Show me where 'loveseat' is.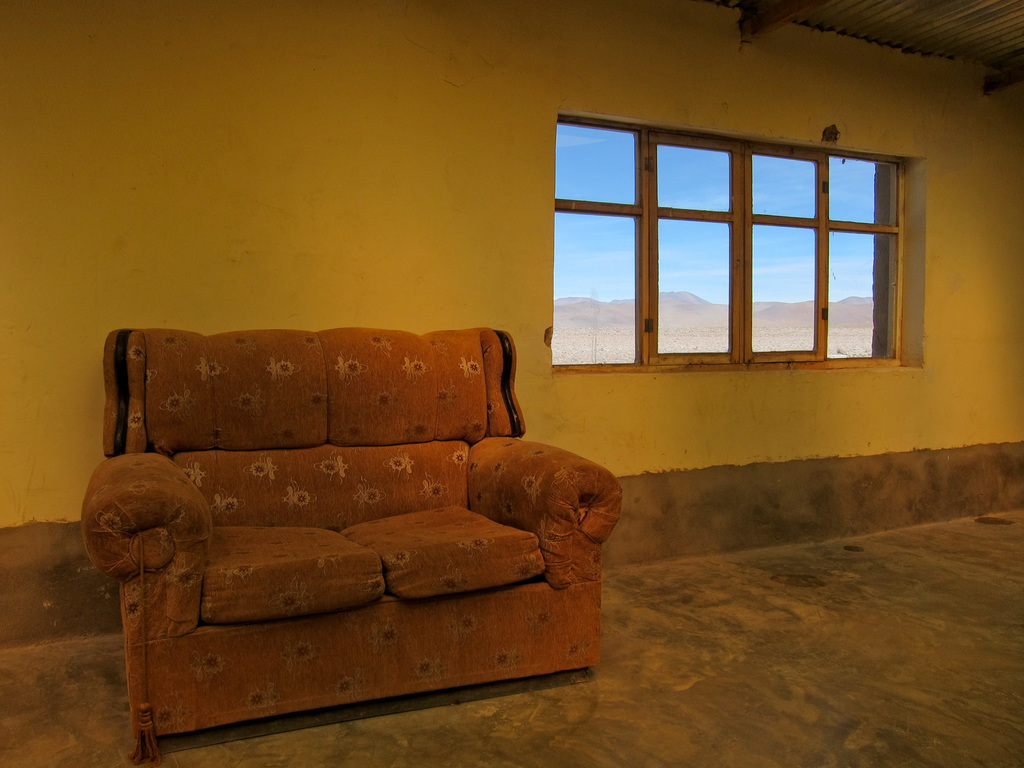
'loveseat' is at bbox(79, 329, 623, 763).
